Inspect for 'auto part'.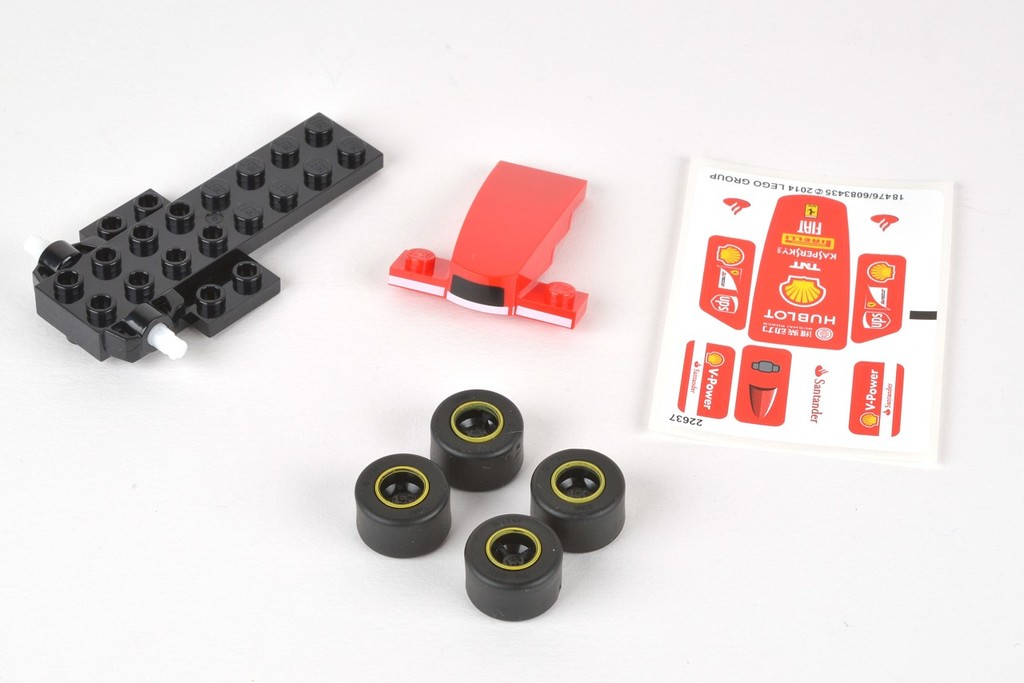
Inspection: 382 154 586 329.
